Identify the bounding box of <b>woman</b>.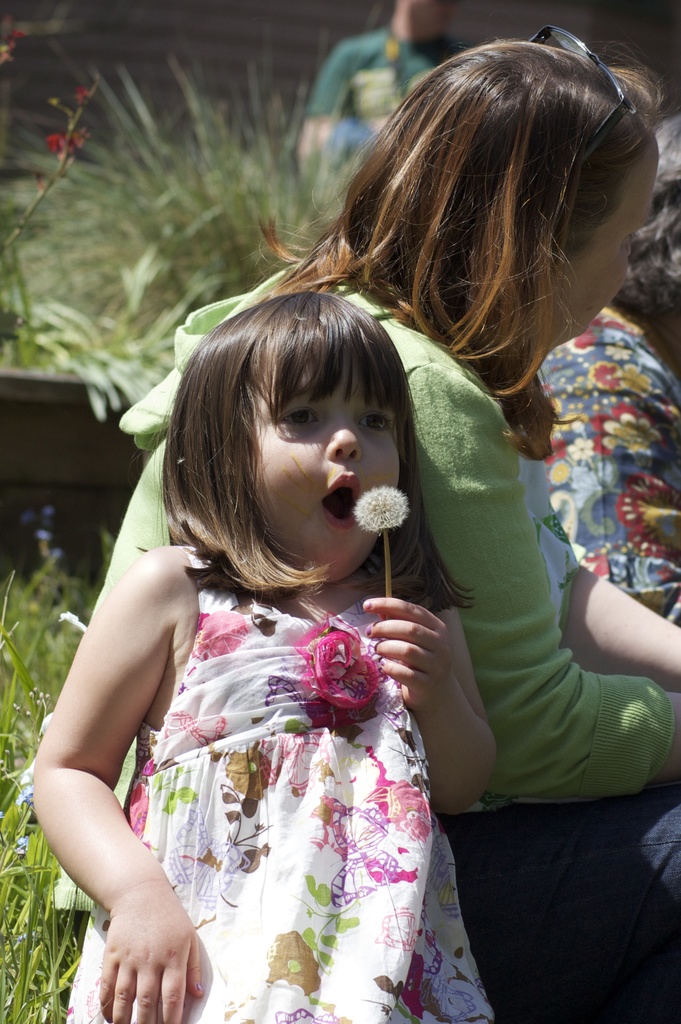
[7, 43, 674, 1023].
